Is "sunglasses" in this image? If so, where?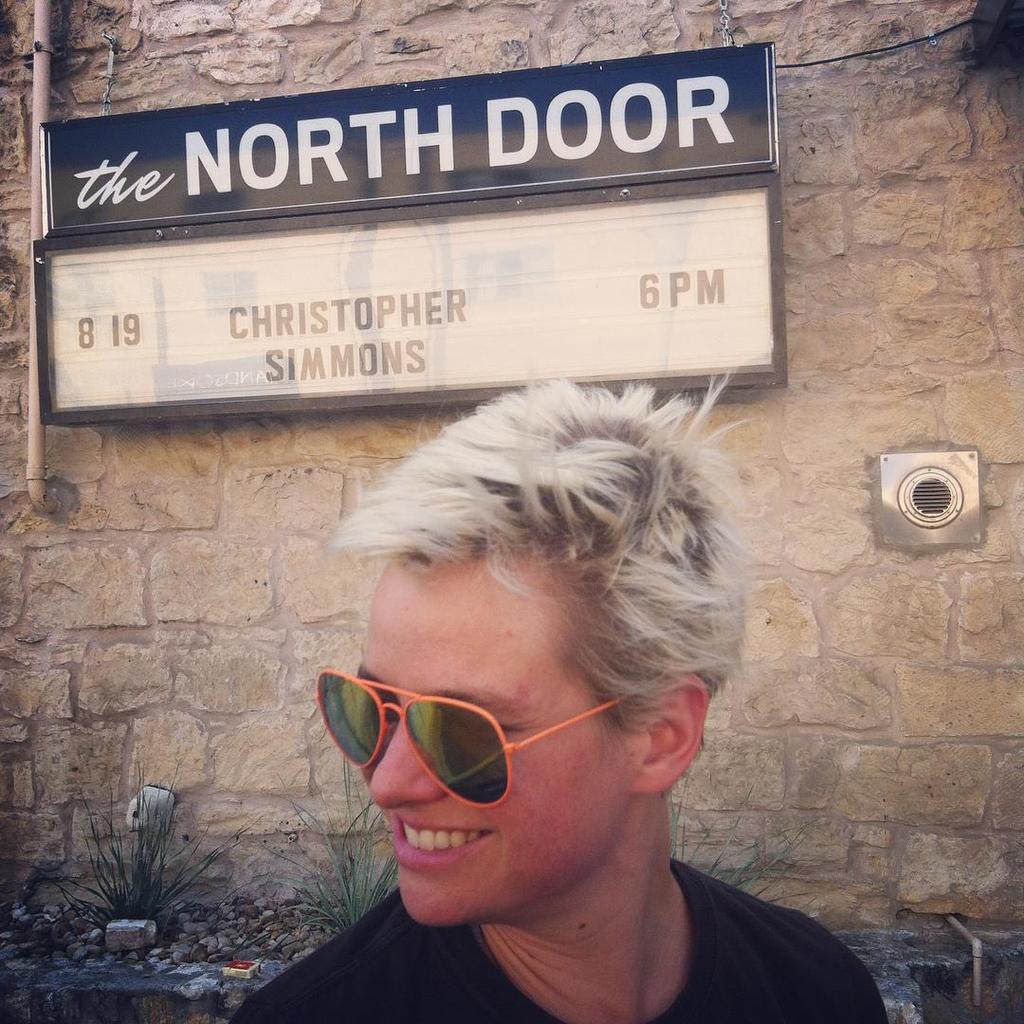
Yes, at crop(313, 666, 653, 815).
